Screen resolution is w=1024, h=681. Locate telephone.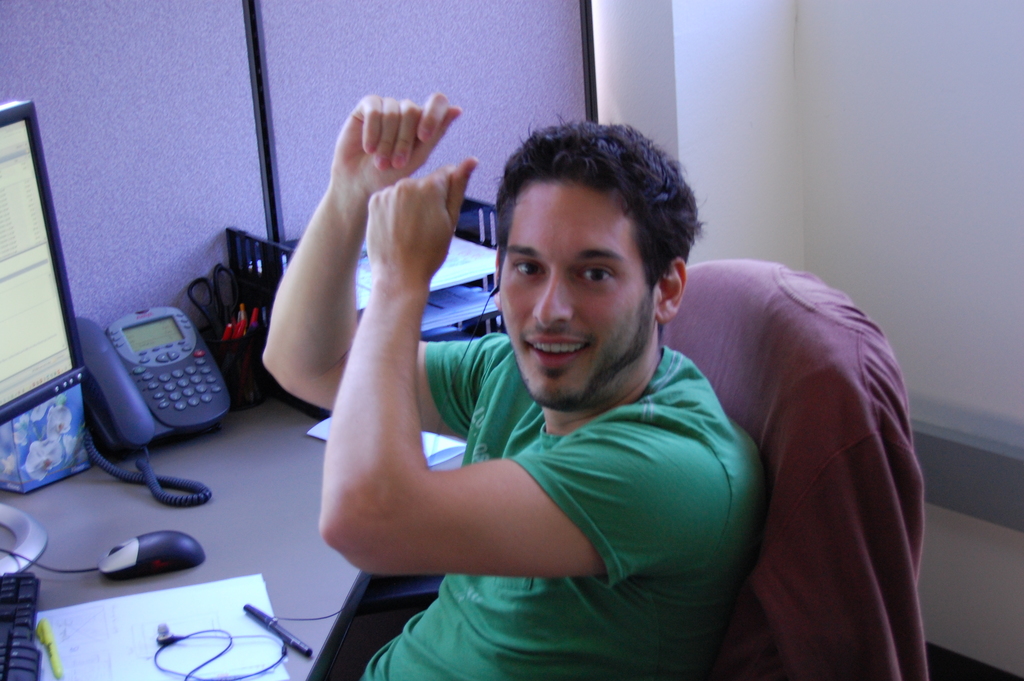
{"left": 63, "top": 290, "right": 255, "bottom": 422}.
